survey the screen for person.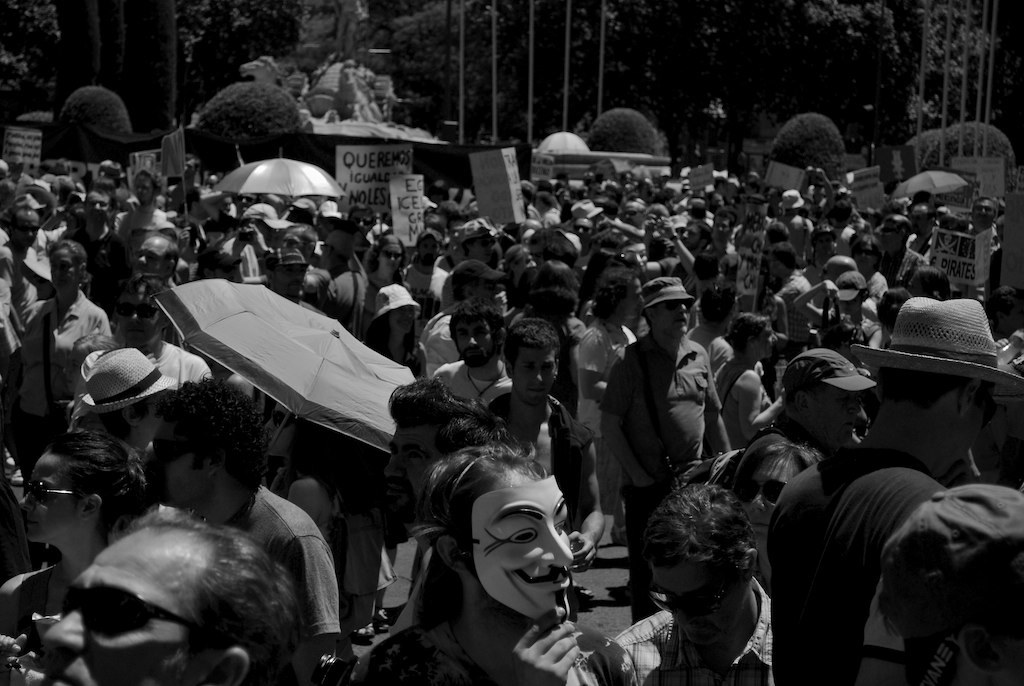
Survey found: l=141, t=376, r=339, b=685.
